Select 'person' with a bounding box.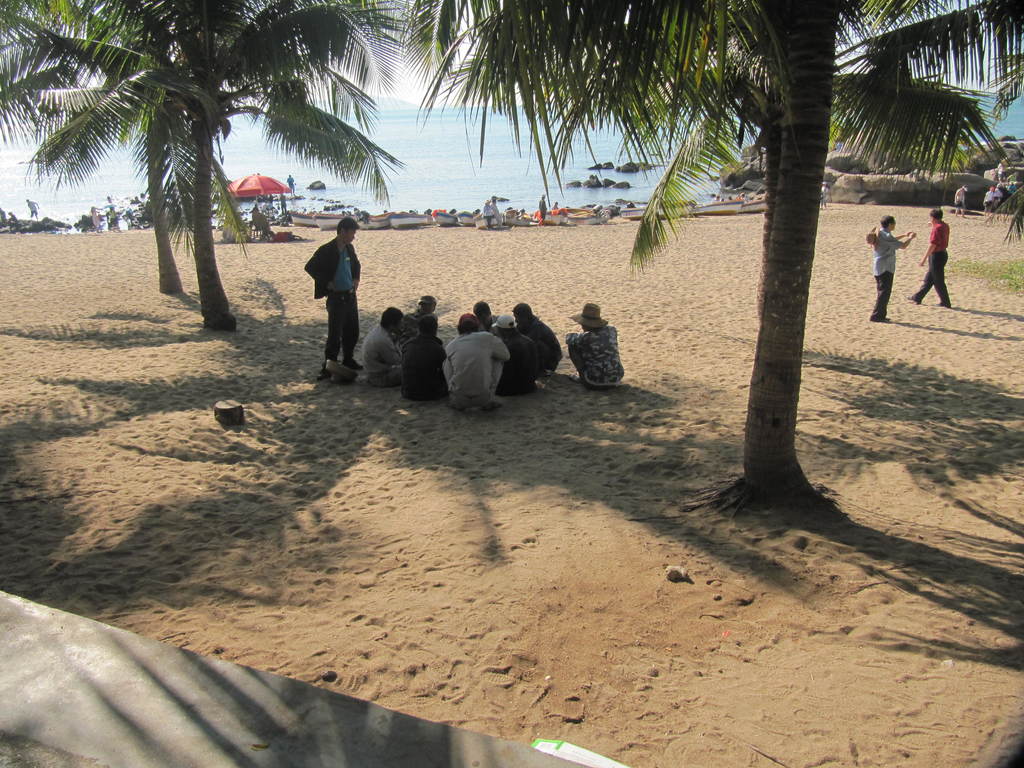
l=356, t=305, r=401, b=395.
